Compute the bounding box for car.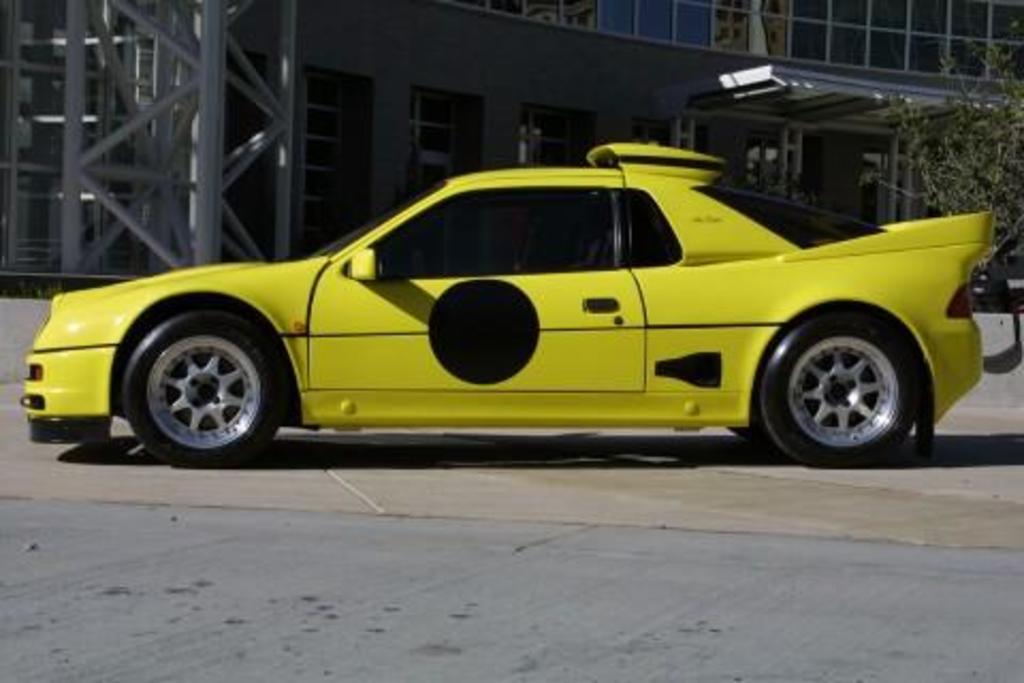
[19, 152, 998, 472].
